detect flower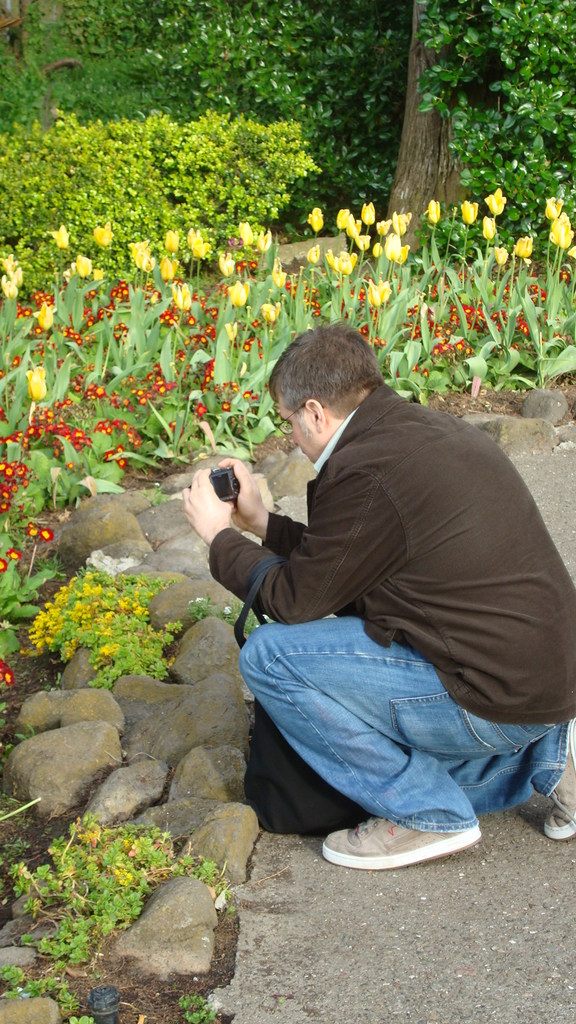
region(338, 213, 357, 230)
